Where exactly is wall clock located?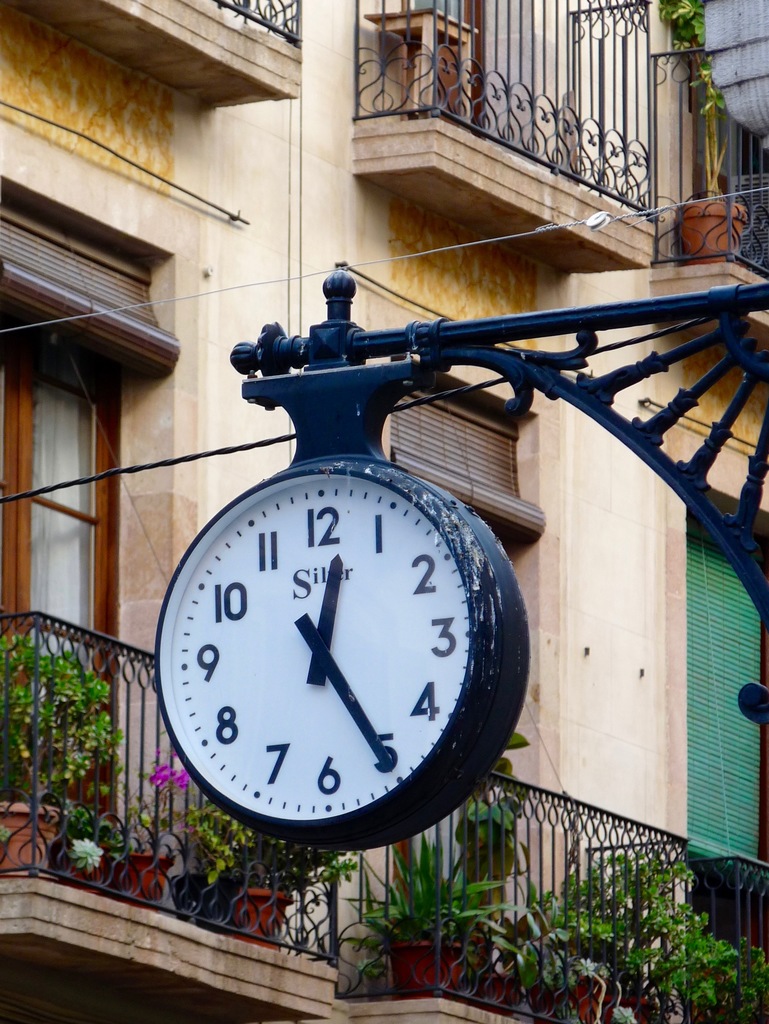
Its bounding box is locate(183, 371, 550, 877).
